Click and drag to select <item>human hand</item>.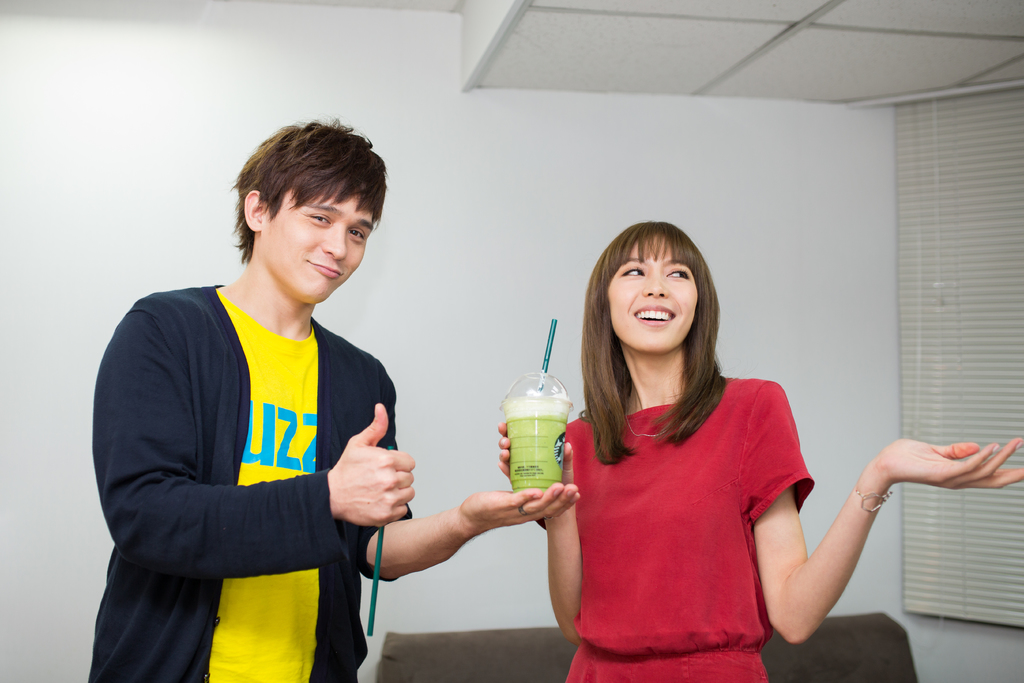
Selection: box(455, 479, 583, 534).
